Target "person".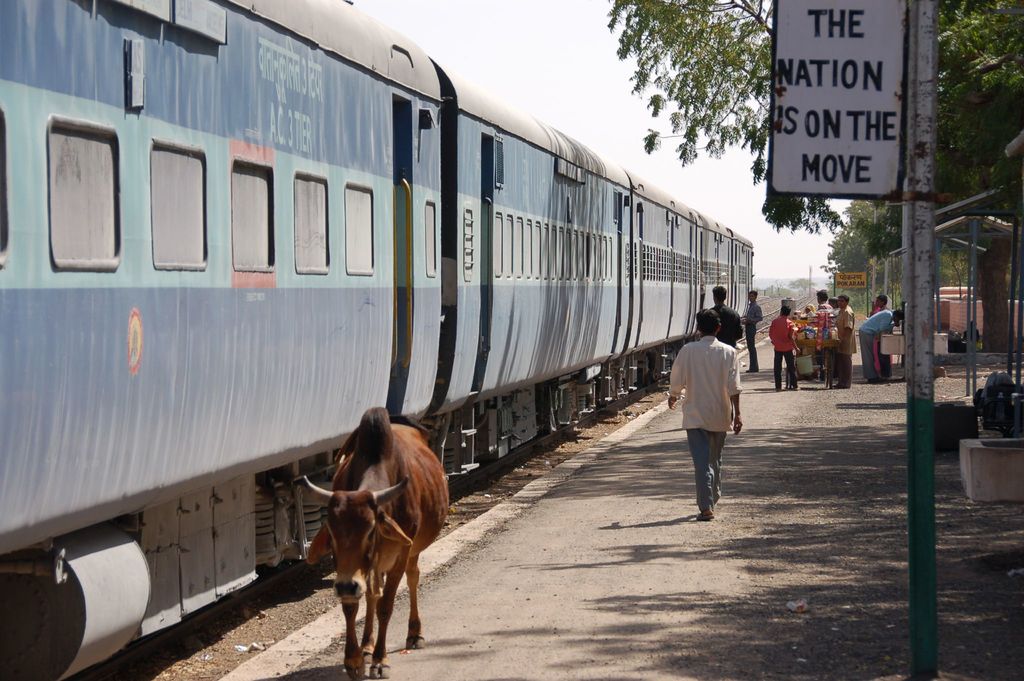
Target region: left=869, top=294, right=888, bottom=366.
